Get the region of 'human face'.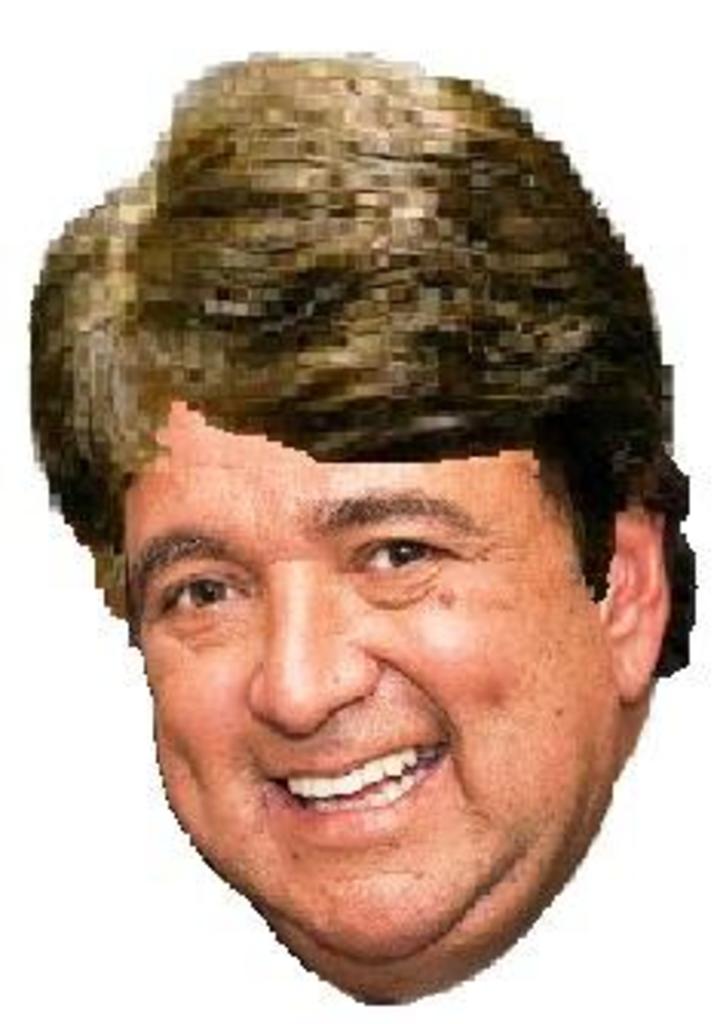
detection(129, 411, 628, 963).
